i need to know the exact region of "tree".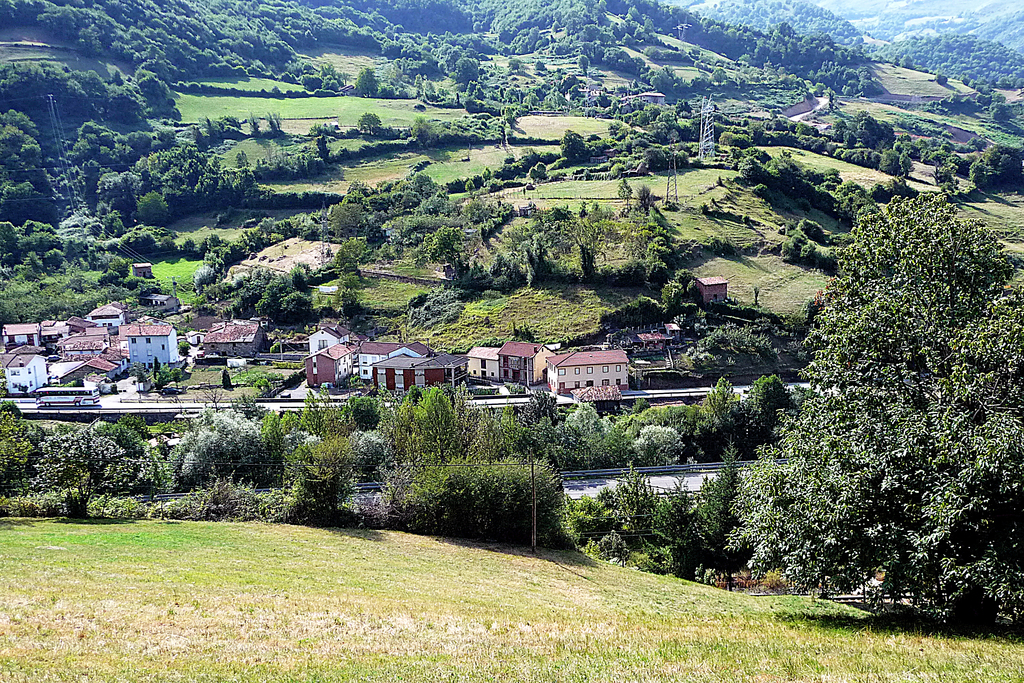
Region: locate(691, 376, 753, 458).
